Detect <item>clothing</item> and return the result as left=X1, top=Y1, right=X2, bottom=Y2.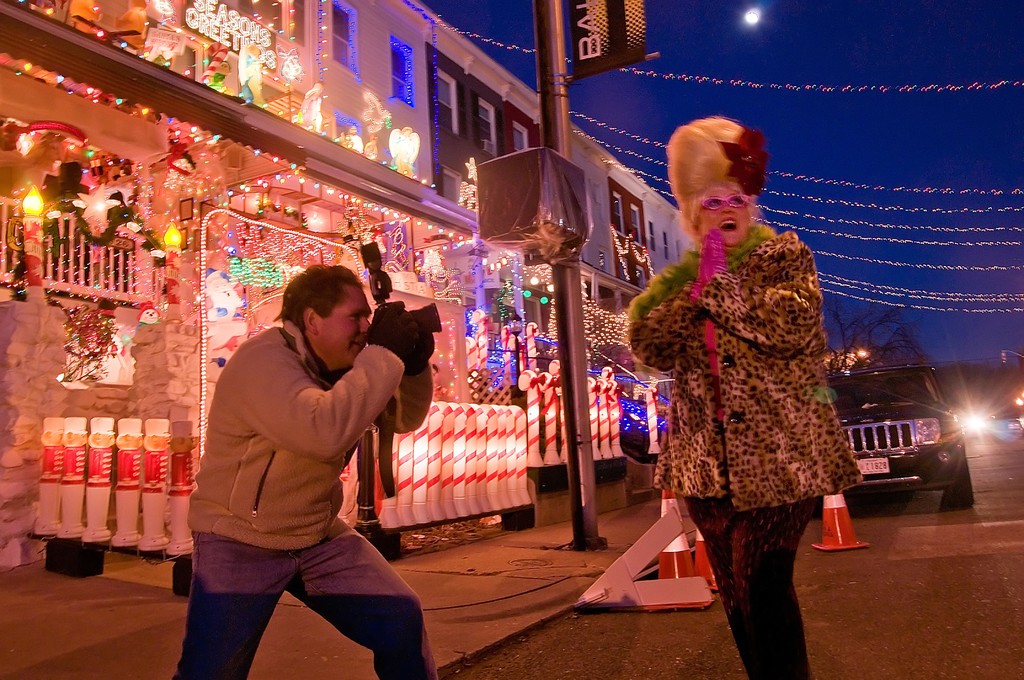
left=629, top=222, right=865, bottom=679.
